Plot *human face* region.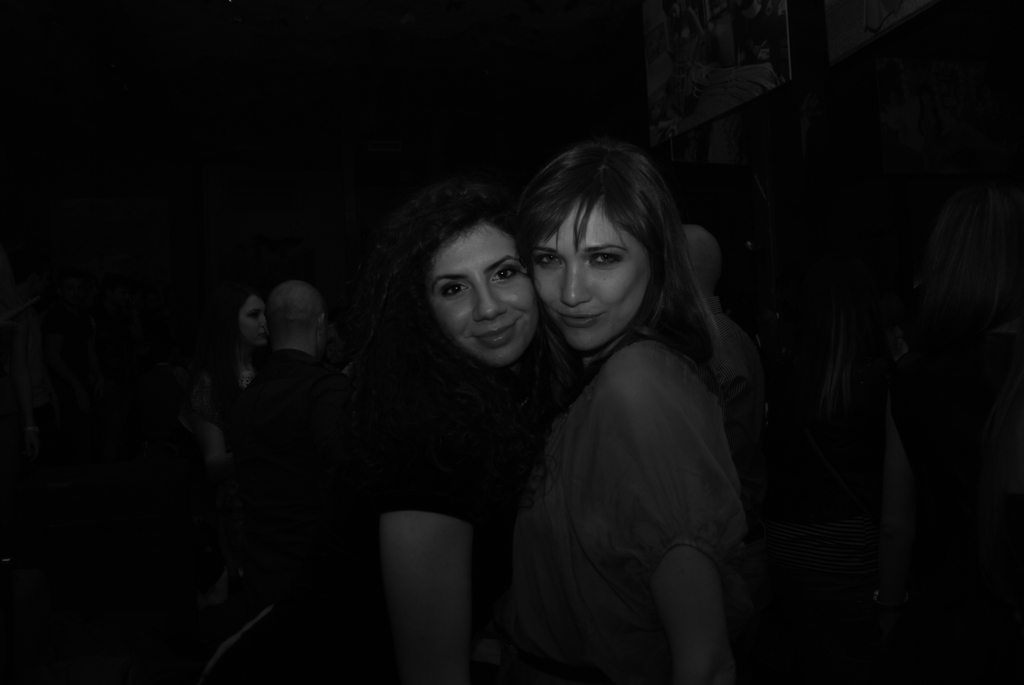
Plotted at 237/298/268/349.
